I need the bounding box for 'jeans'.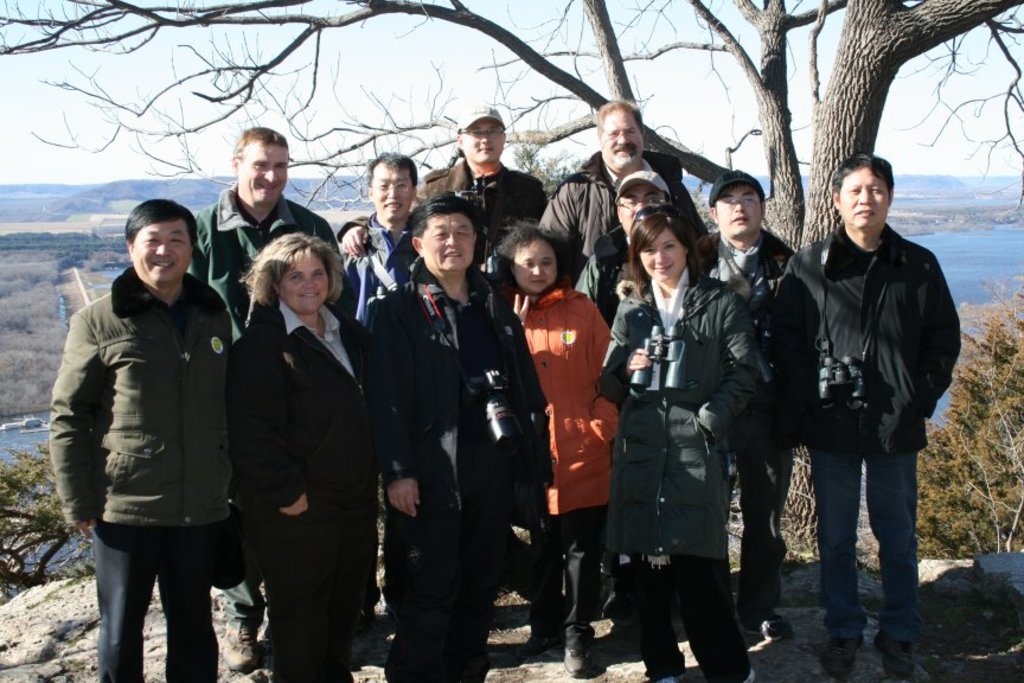
Here it is: 556, 515, 600, 628.
